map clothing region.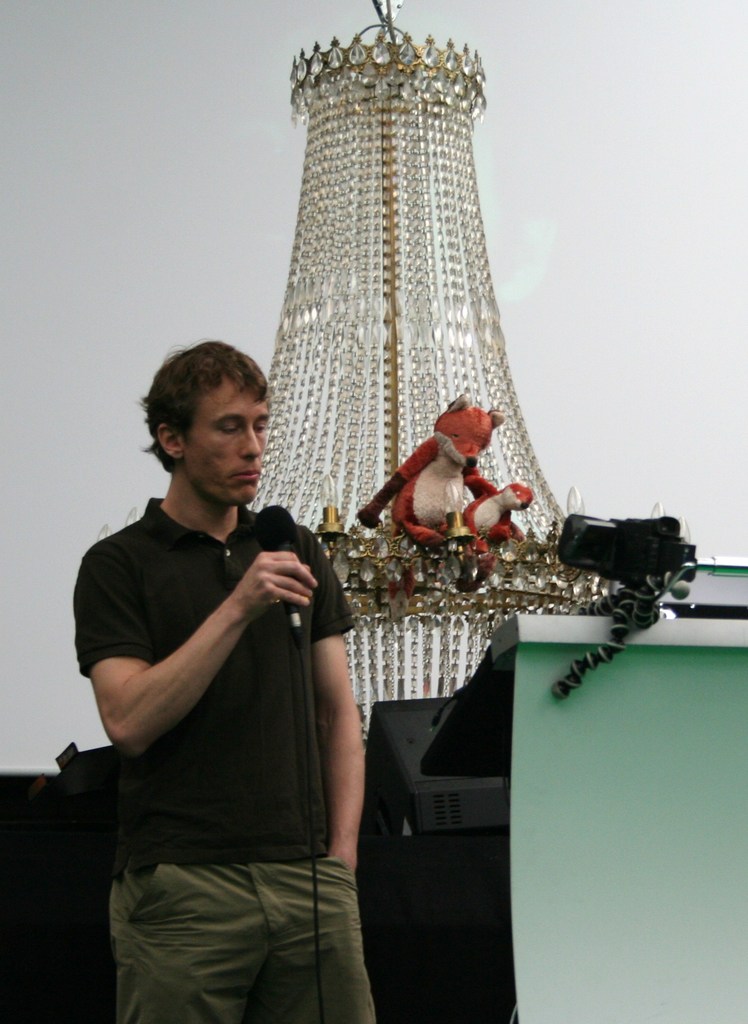
Mapped to 81:442:375:991.
